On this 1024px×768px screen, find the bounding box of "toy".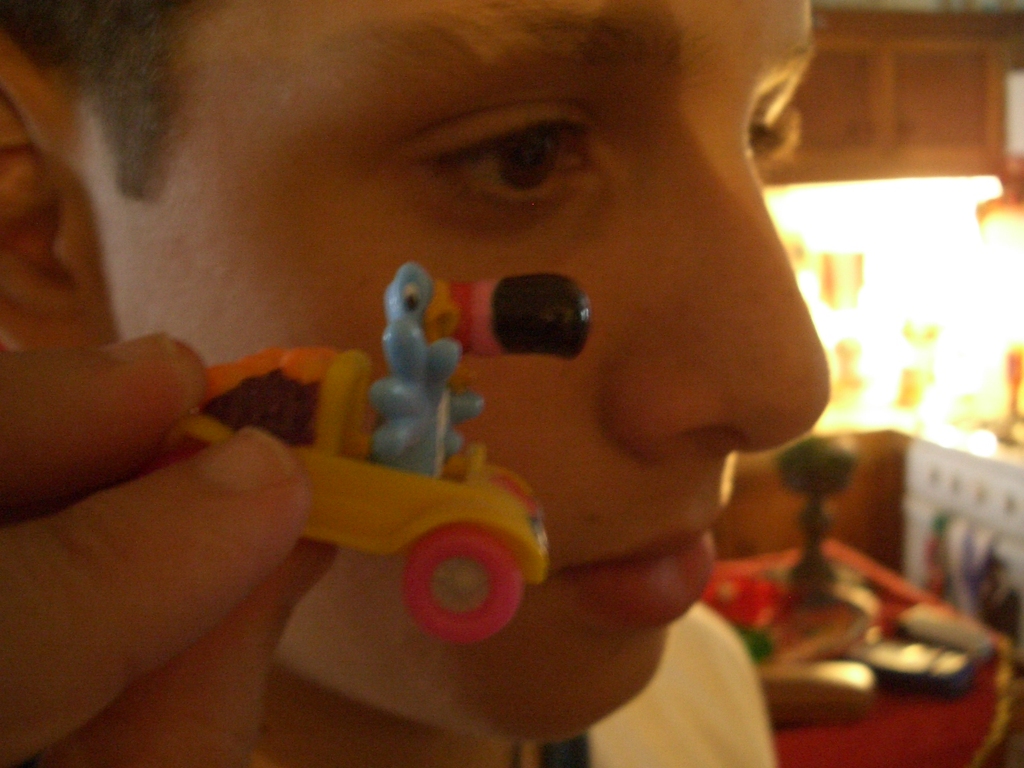
Bounding box: {"left": 146, "top": 263, "right": 602, "bottom": 651}.
